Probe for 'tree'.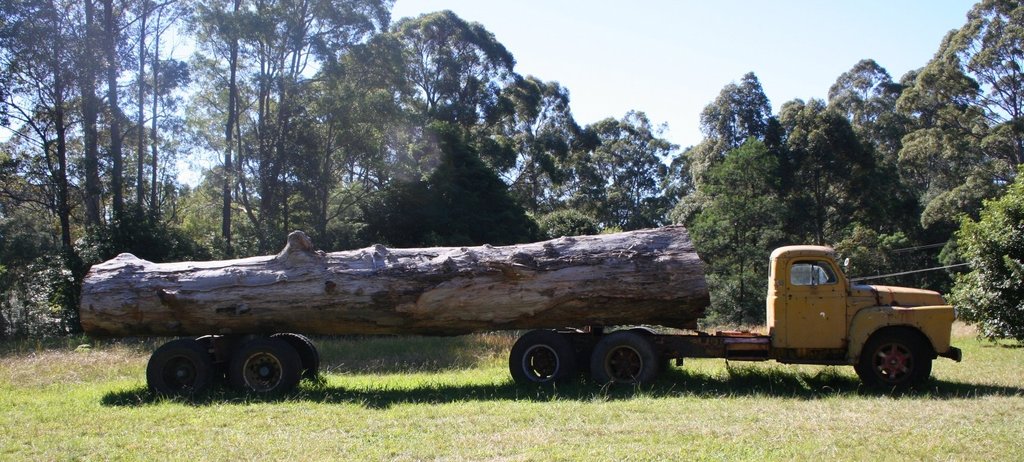
Probe result: x1=0, y1=0, x2=131, y2=331.
